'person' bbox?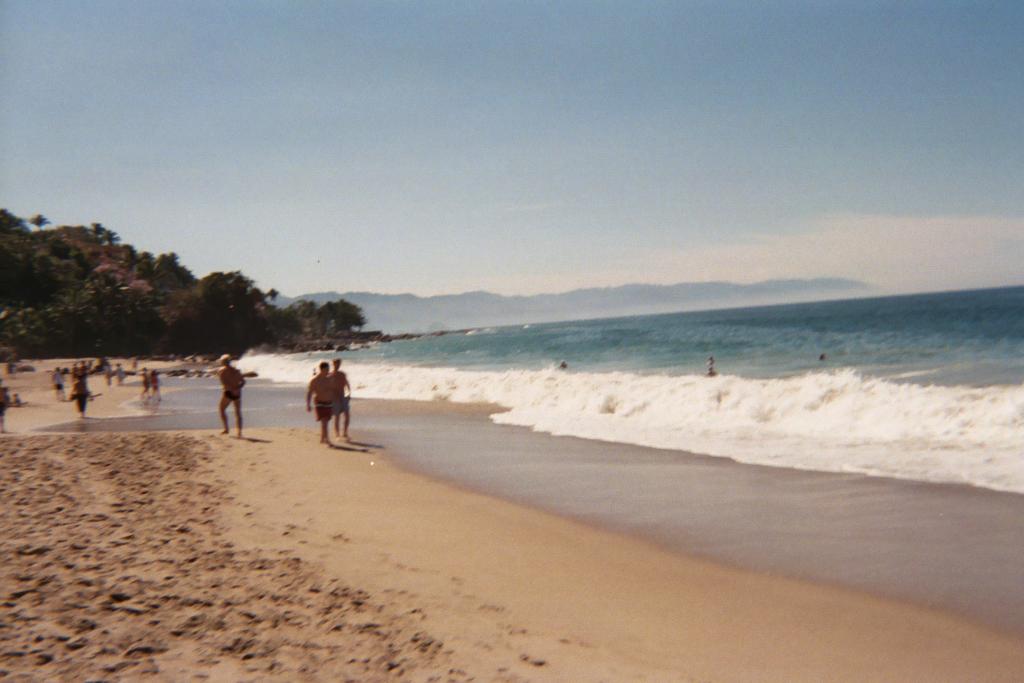
[0,385,14,432]
